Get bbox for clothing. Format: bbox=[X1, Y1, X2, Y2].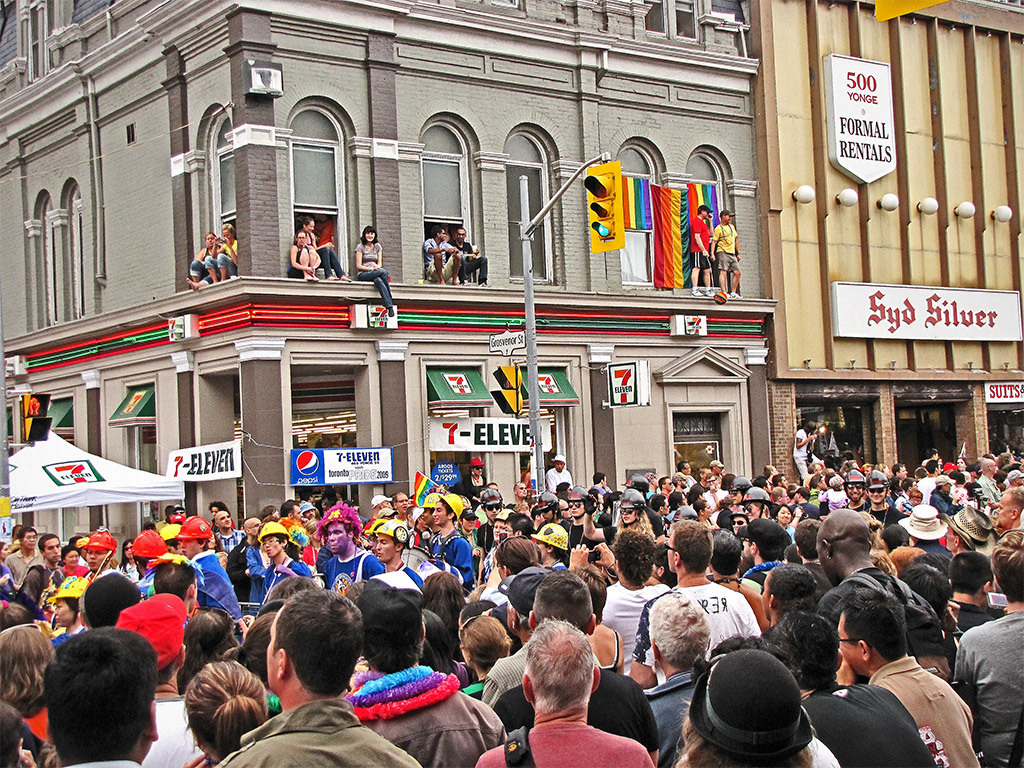
bbox=[705, 492, 732, 527].
